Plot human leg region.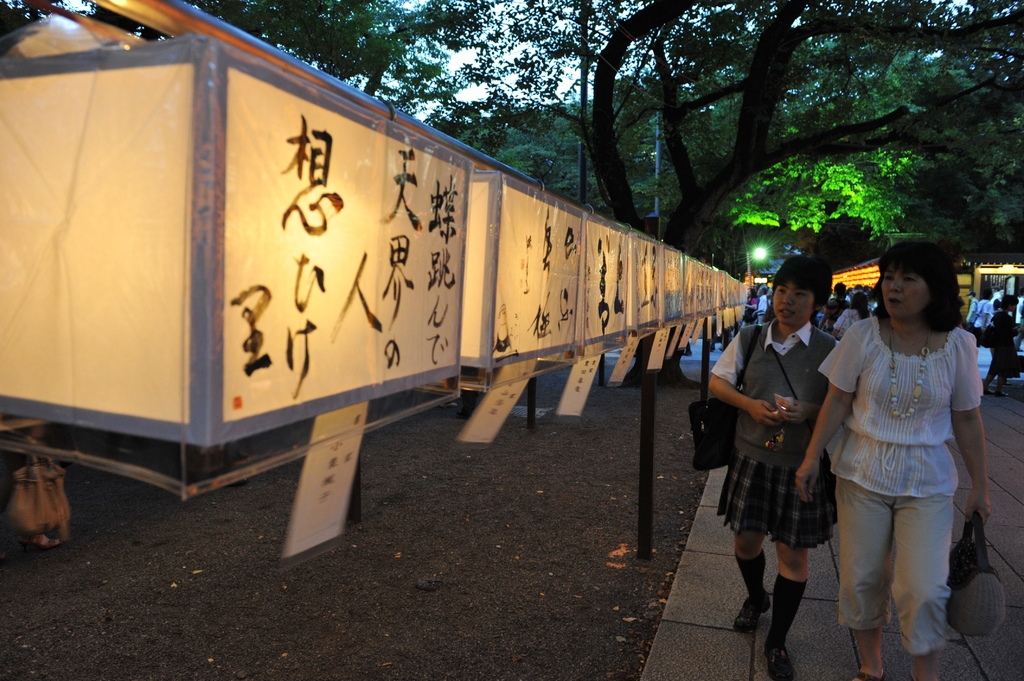
Plotted at locate(984, 349, 998, 396).
